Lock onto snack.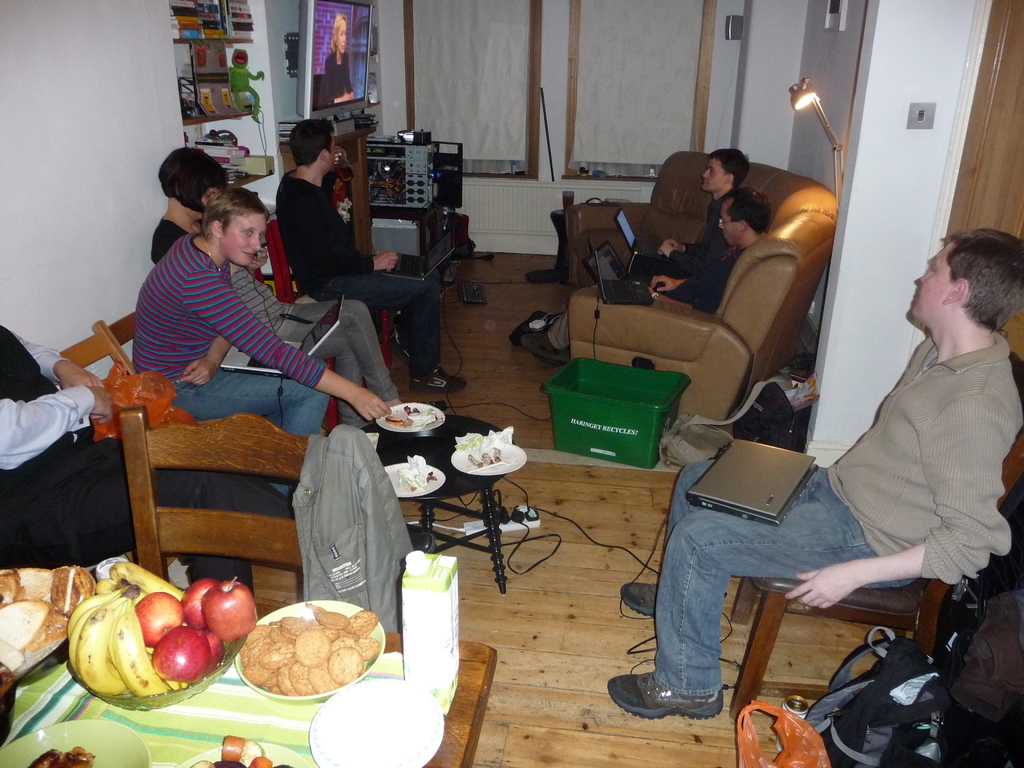
Locked: region(44, 566, 99, 619).
